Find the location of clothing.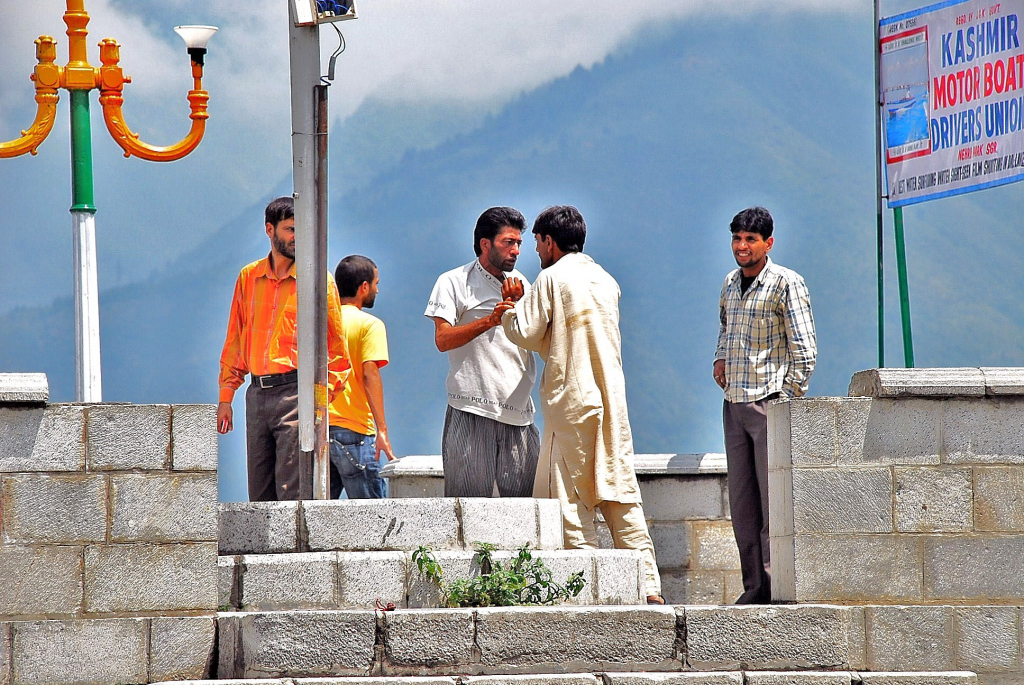
Location: box=[218, 249, 350, 500].
